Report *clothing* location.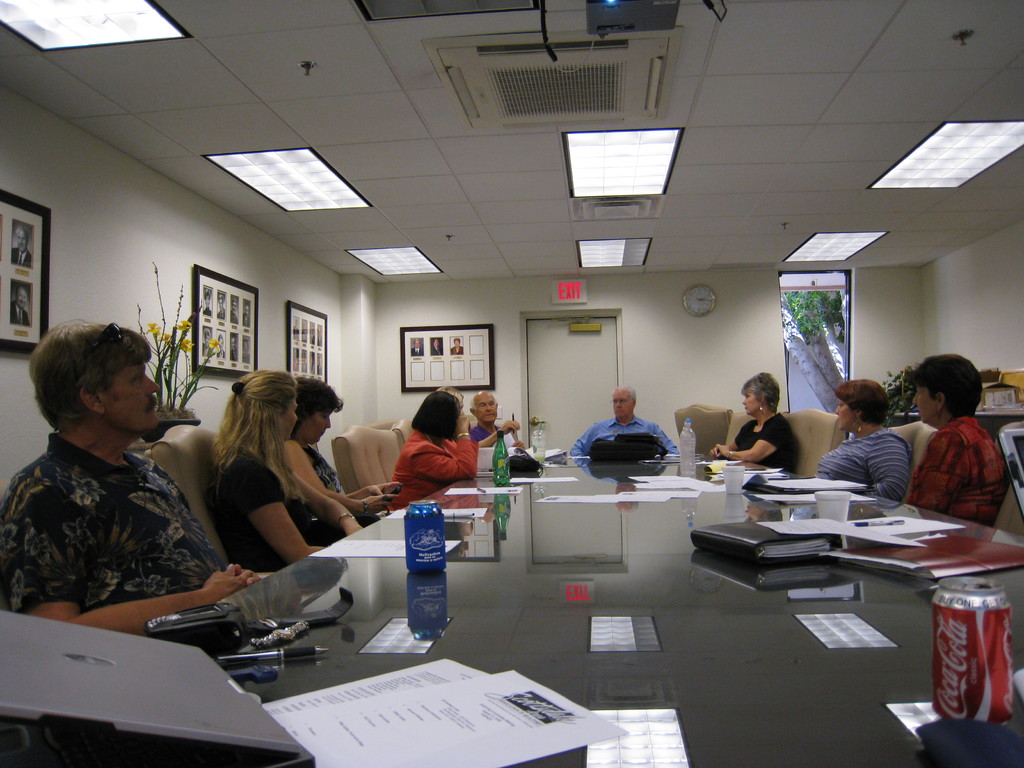
Report: [x1=211, y1=447, x2=296, y2=574].
